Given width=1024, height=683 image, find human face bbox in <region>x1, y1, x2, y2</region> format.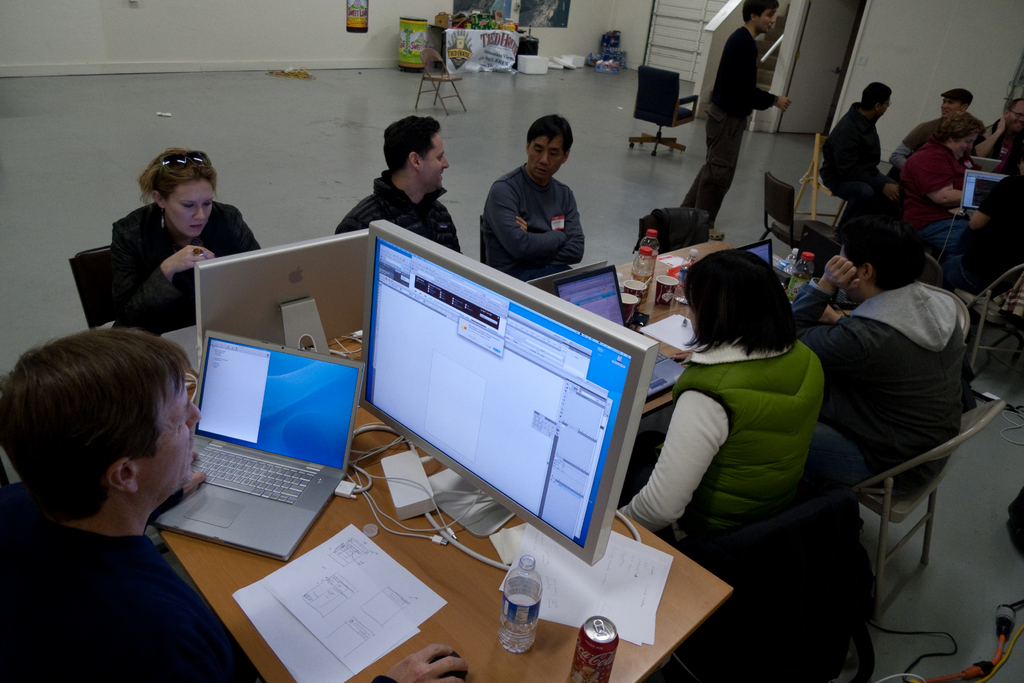
<region>139, 366, 203, 493</region>.
